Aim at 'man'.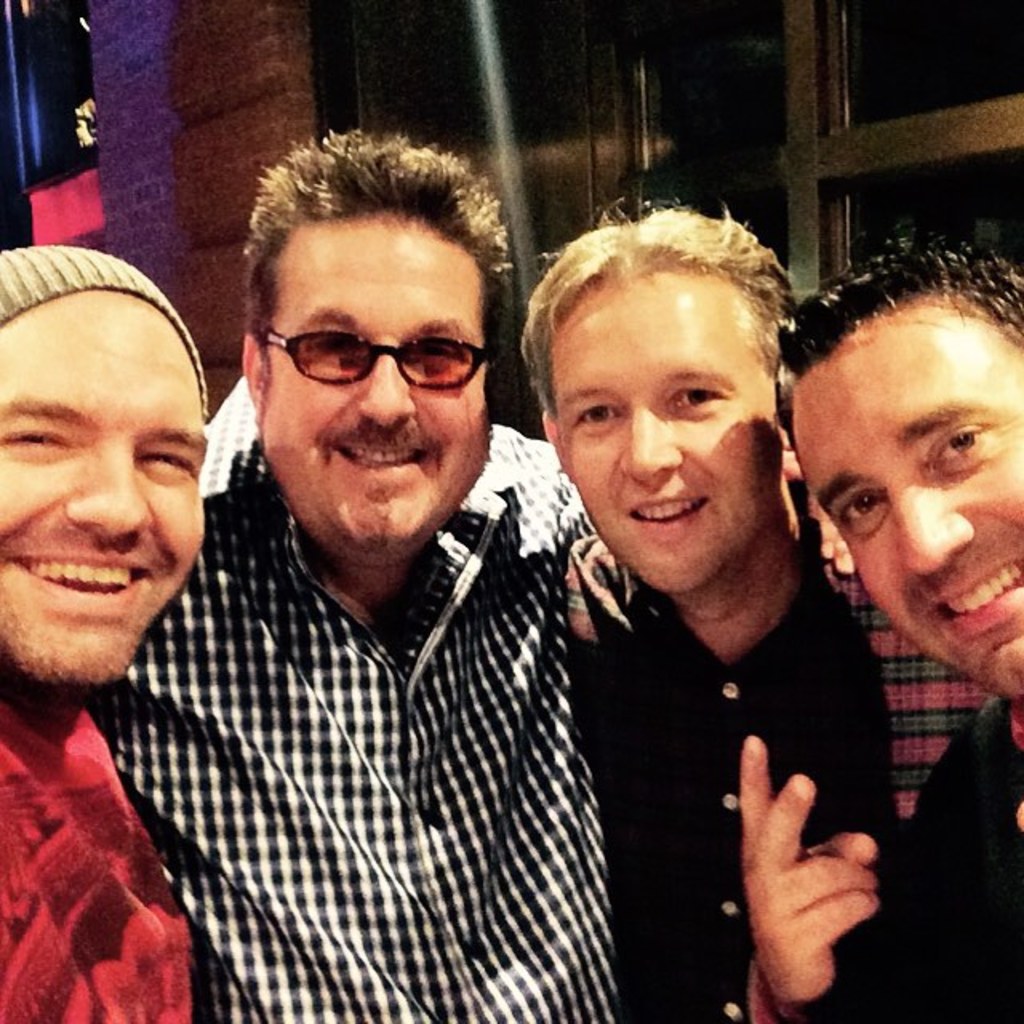
Aimed at BBox(742, 240, 1022, 1022).
